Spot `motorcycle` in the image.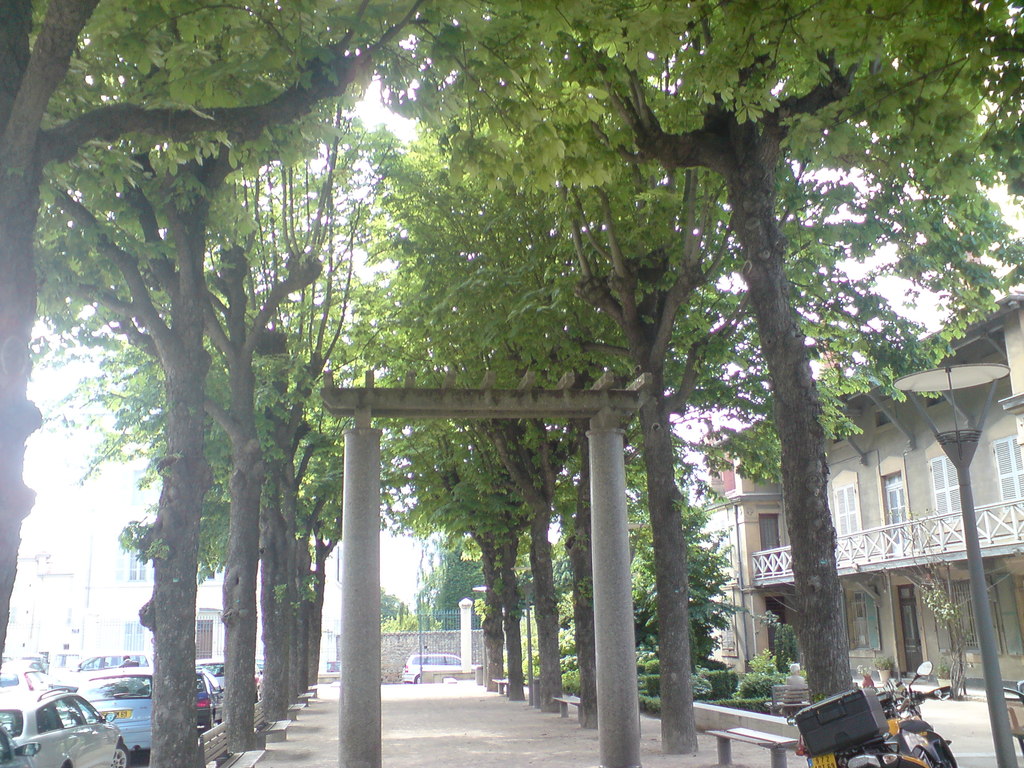
`motorcycle` found at detection(786, 662, 957, 767).
